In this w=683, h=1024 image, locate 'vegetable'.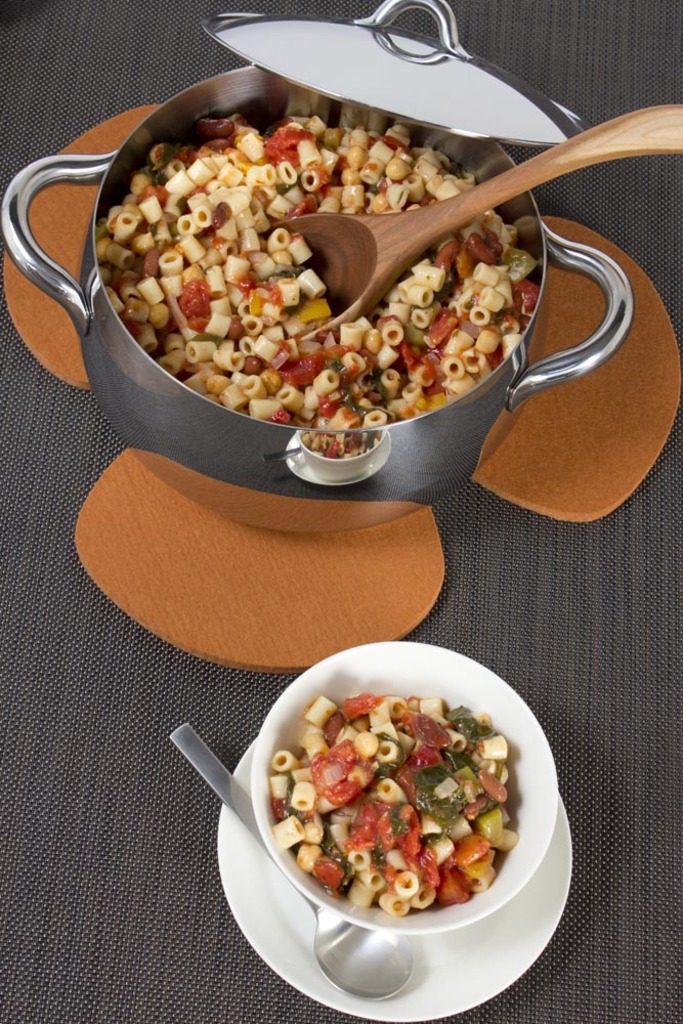
Bounding box: {"left": 275, "top": 344, "right": 349, "bottom": 386}.
